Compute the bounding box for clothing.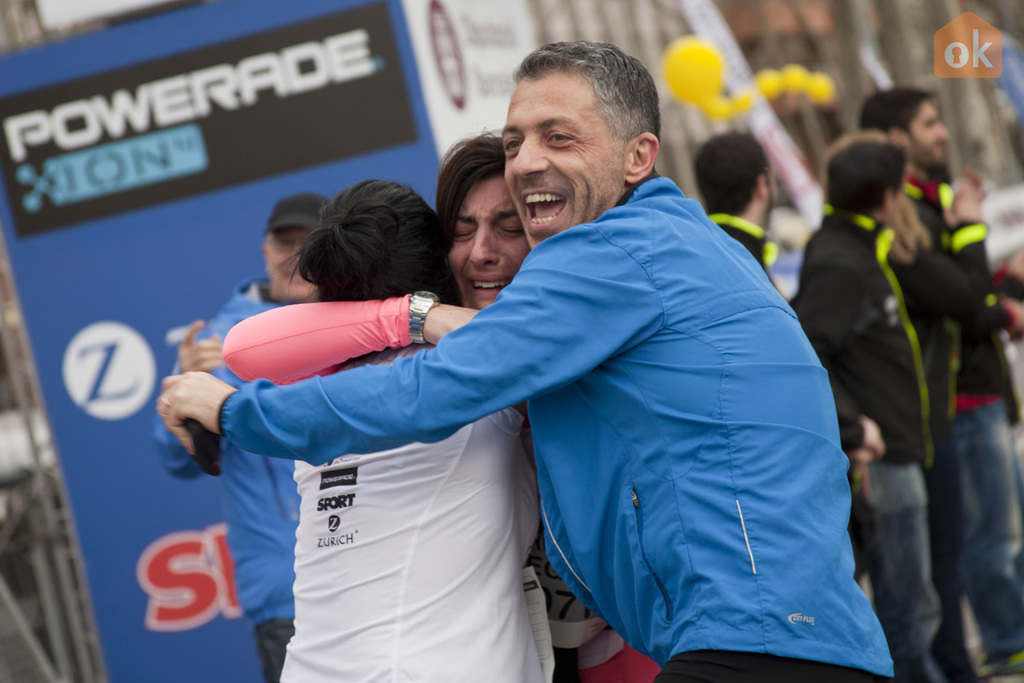
select_region(220, 182, 903, 682).
